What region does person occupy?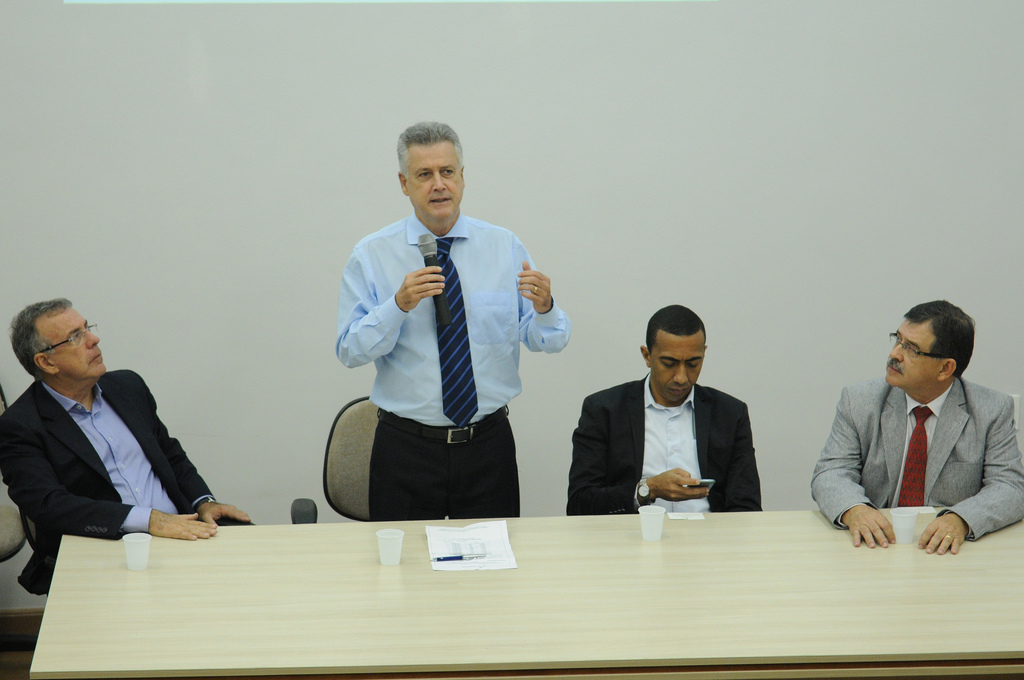
box(10, 286, 211, 580).
